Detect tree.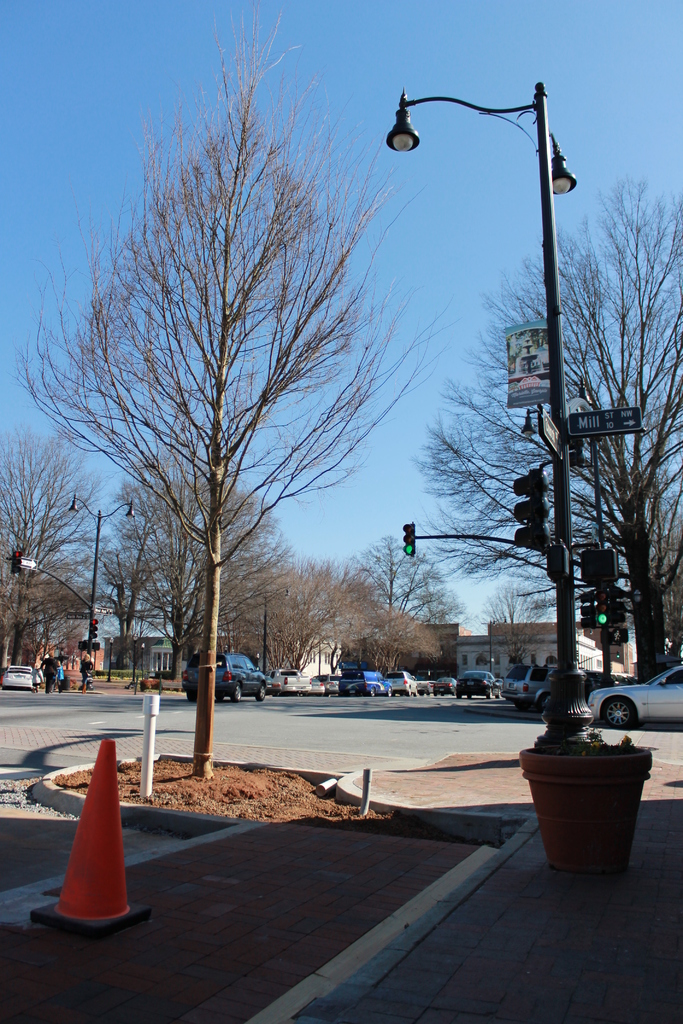
Detected at bbox(347, 527, 463, 676).
